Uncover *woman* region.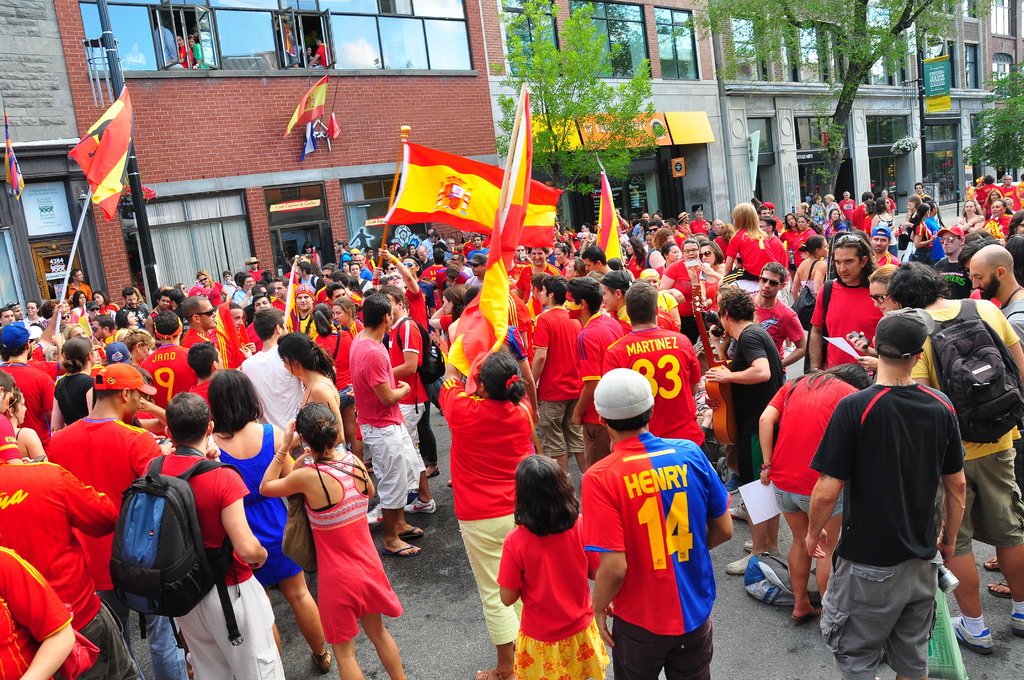
Uncovered: <bbox>94, 287, 111, 314</bbox>.
